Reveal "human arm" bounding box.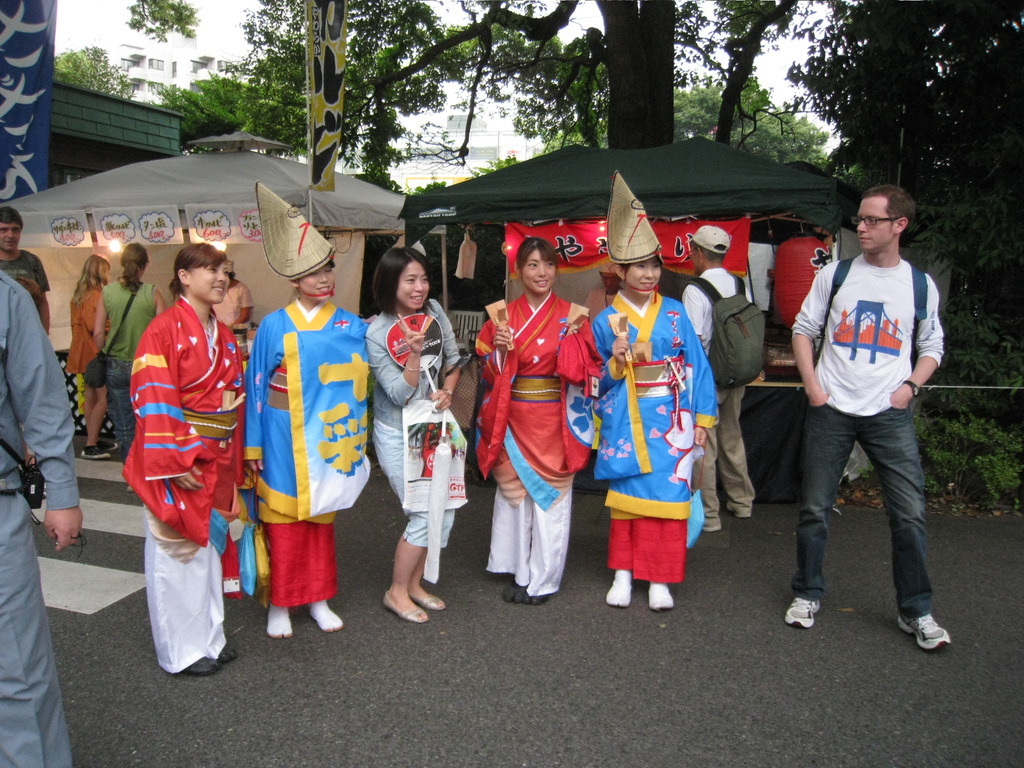
Revealed: box=[24, 254, 56, 333].
